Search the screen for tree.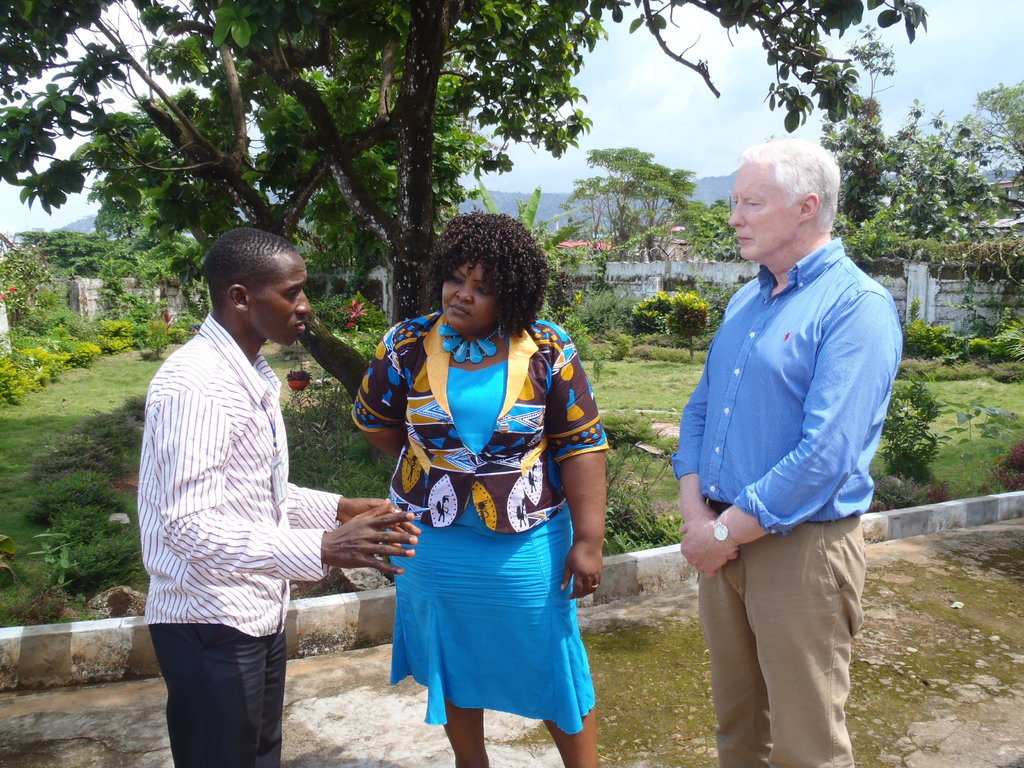
Found at <bbox>109, 232, 207, 291</bbox>.
